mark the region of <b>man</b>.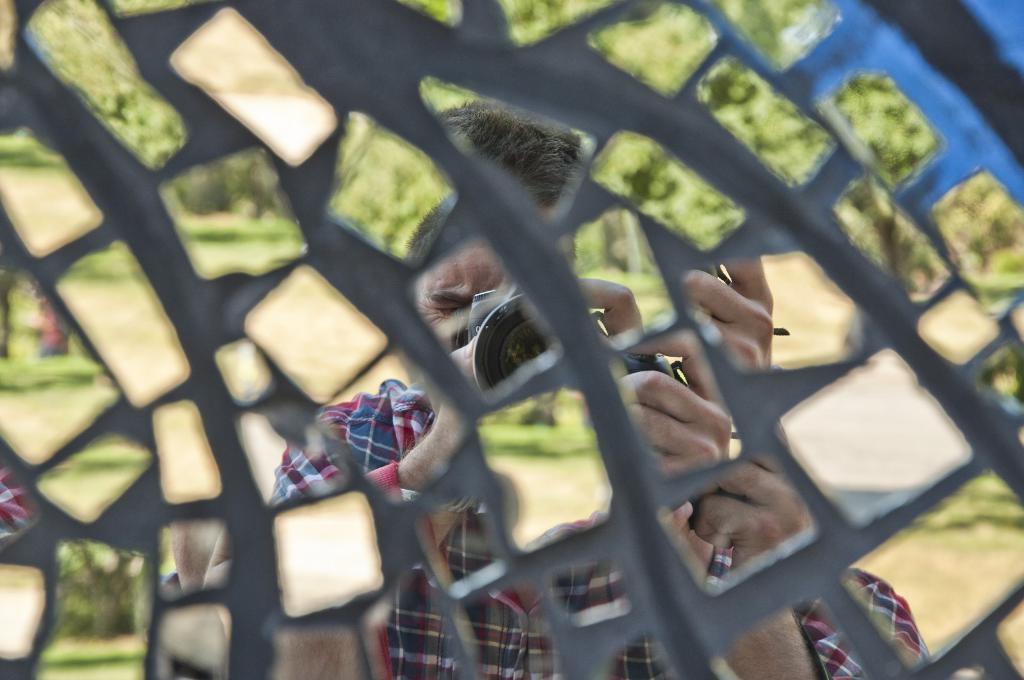
Region: [left=200, top=96, right=929, bottom=679].
